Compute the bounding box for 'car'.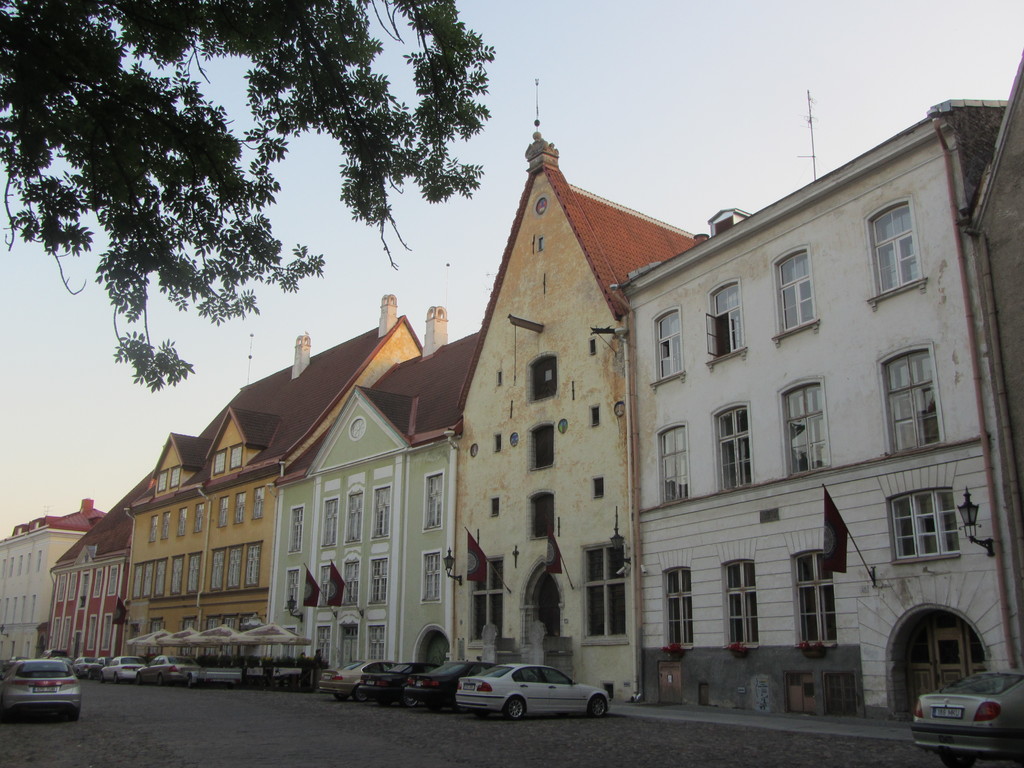
region(356, 660, 451, 707).
